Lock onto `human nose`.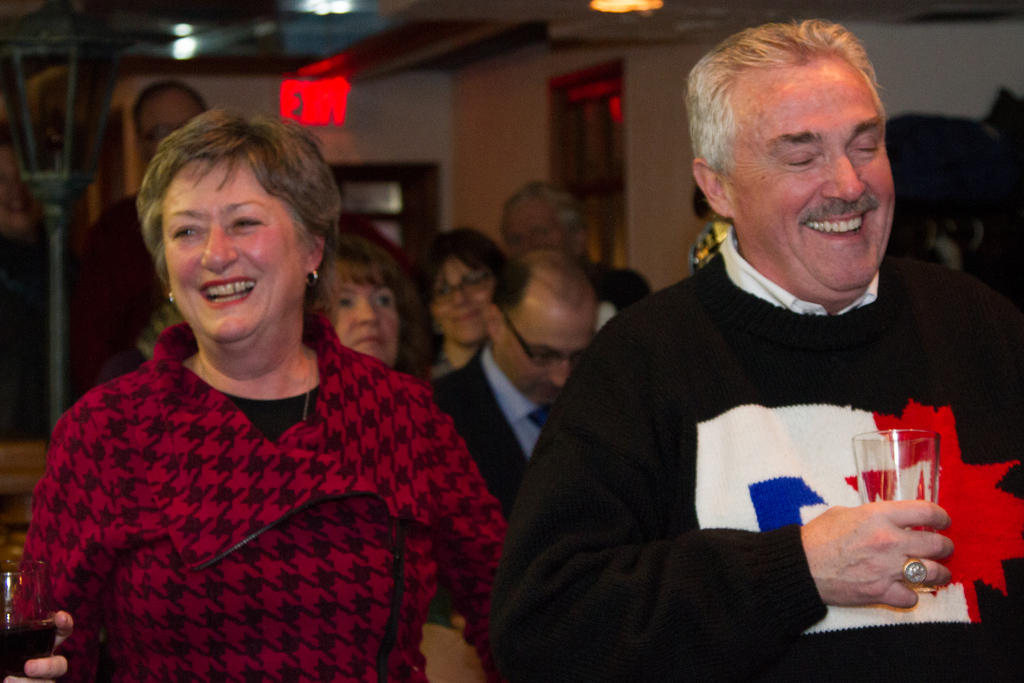
Locked: x1=544, y1=361, x2=565, y2=389.
